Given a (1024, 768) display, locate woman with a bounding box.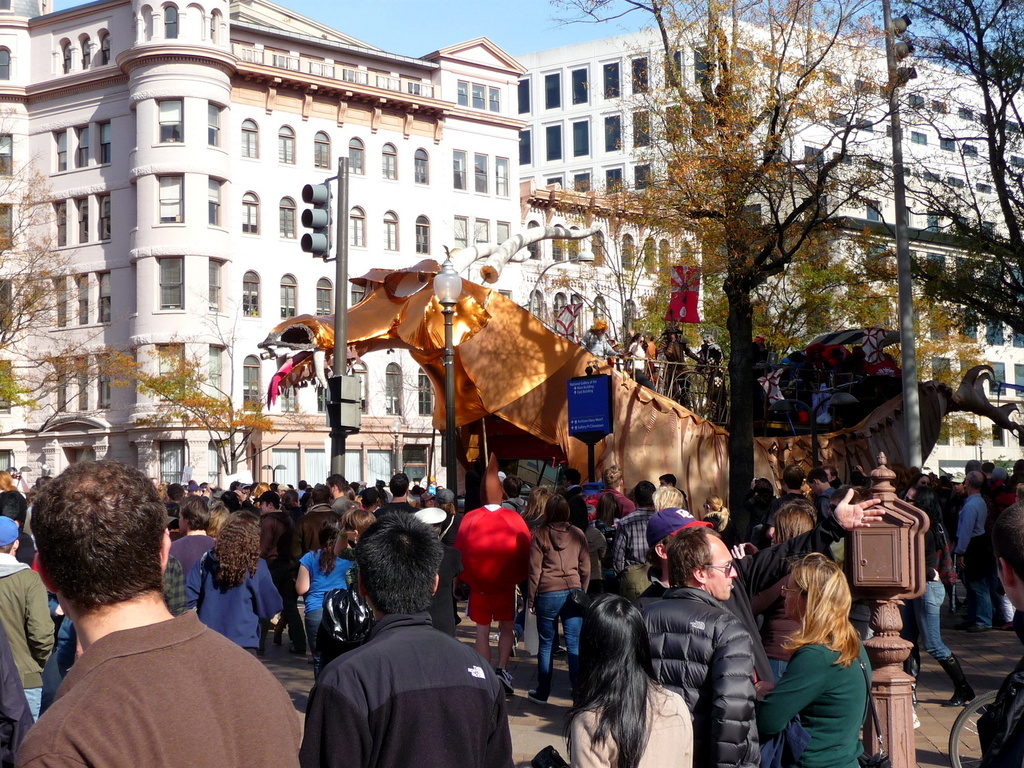
Located: bbox=(652, 487, 687, 511).
